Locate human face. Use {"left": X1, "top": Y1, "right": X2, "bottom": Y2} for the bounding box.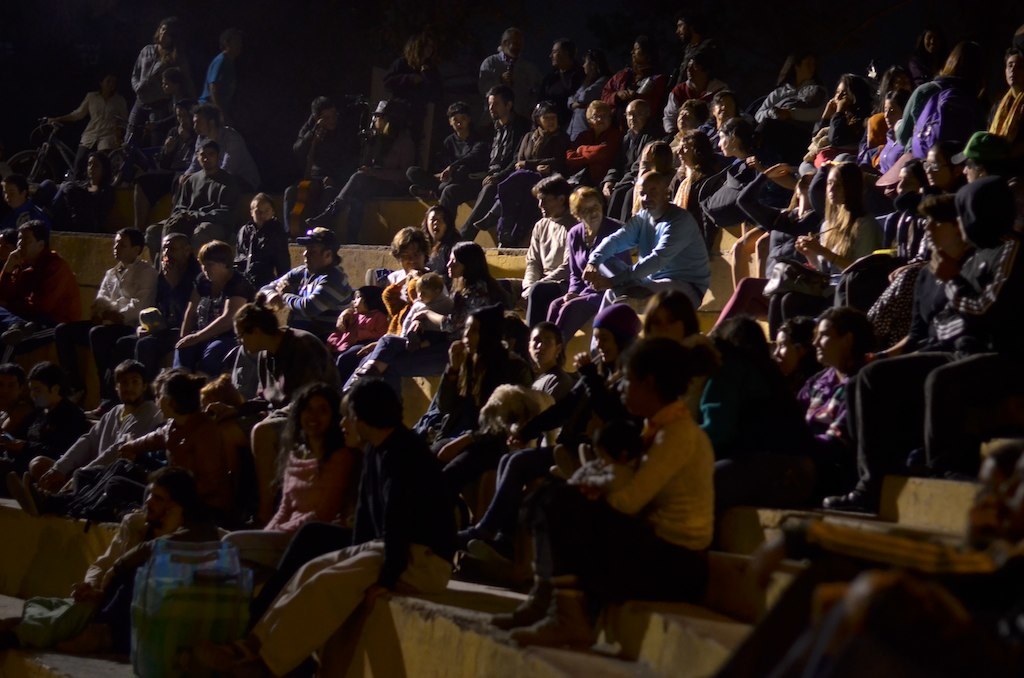
{"left": 449, "top": 248, "right": 458, "bottom": 281}.
